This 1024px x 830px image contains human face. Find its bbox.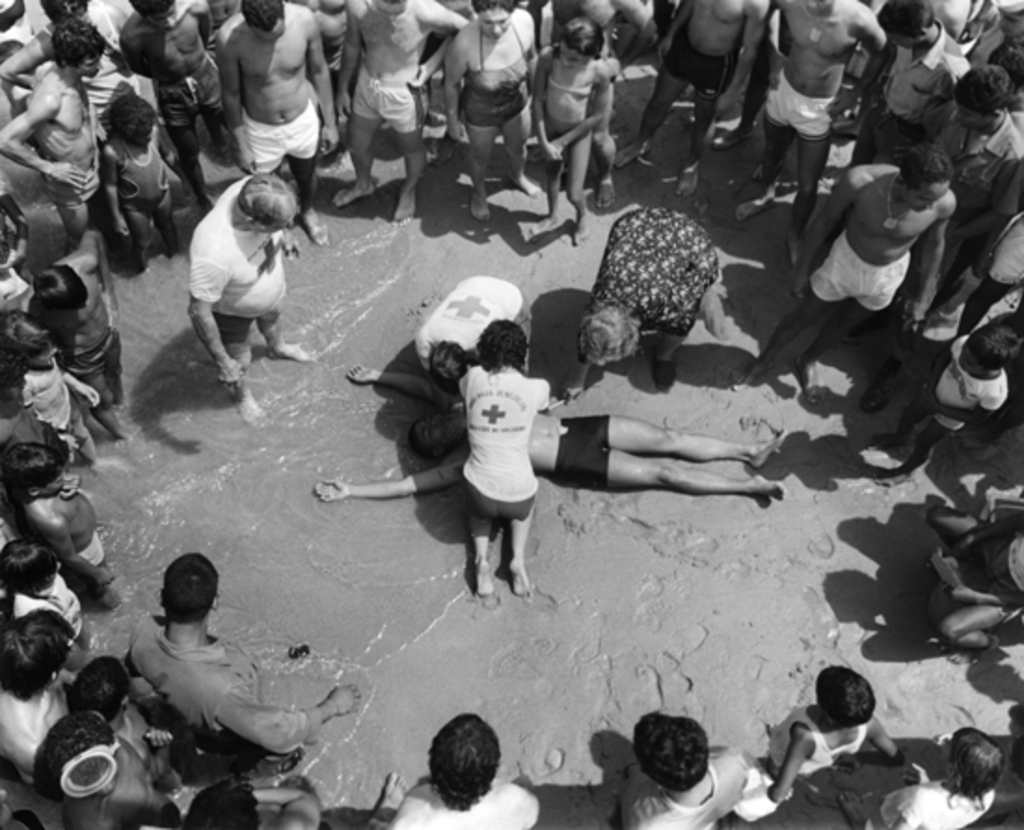
locate(881, 24, 910, 52).
